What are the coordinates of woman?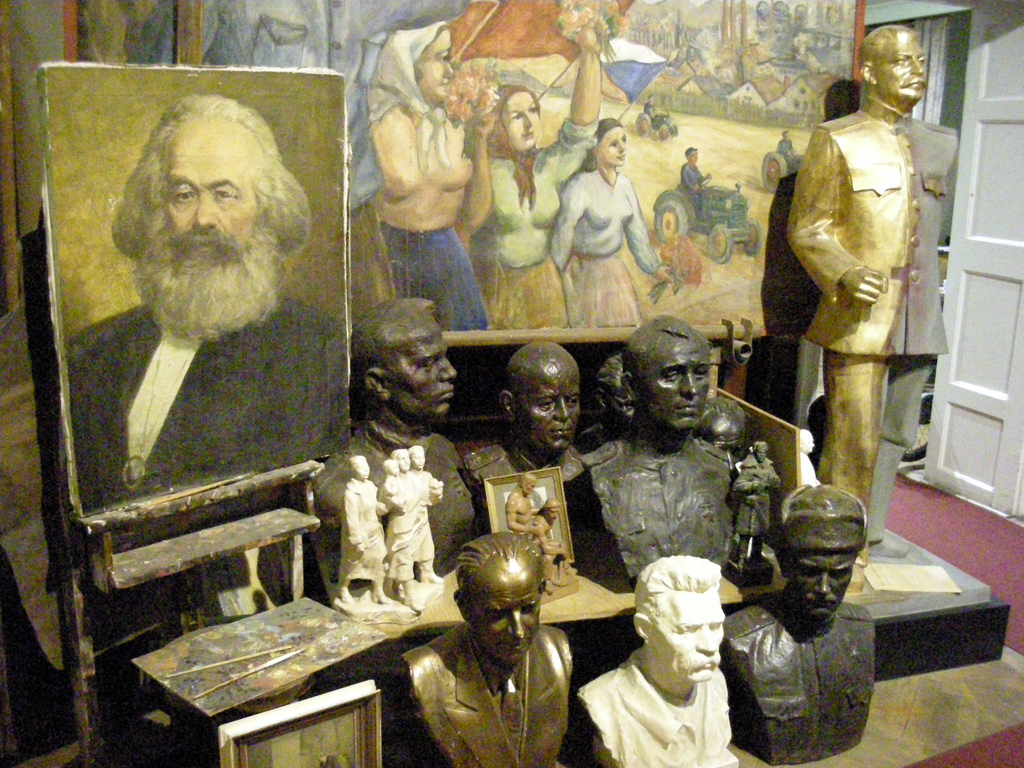
Rect(550, 113, 677, 328).
